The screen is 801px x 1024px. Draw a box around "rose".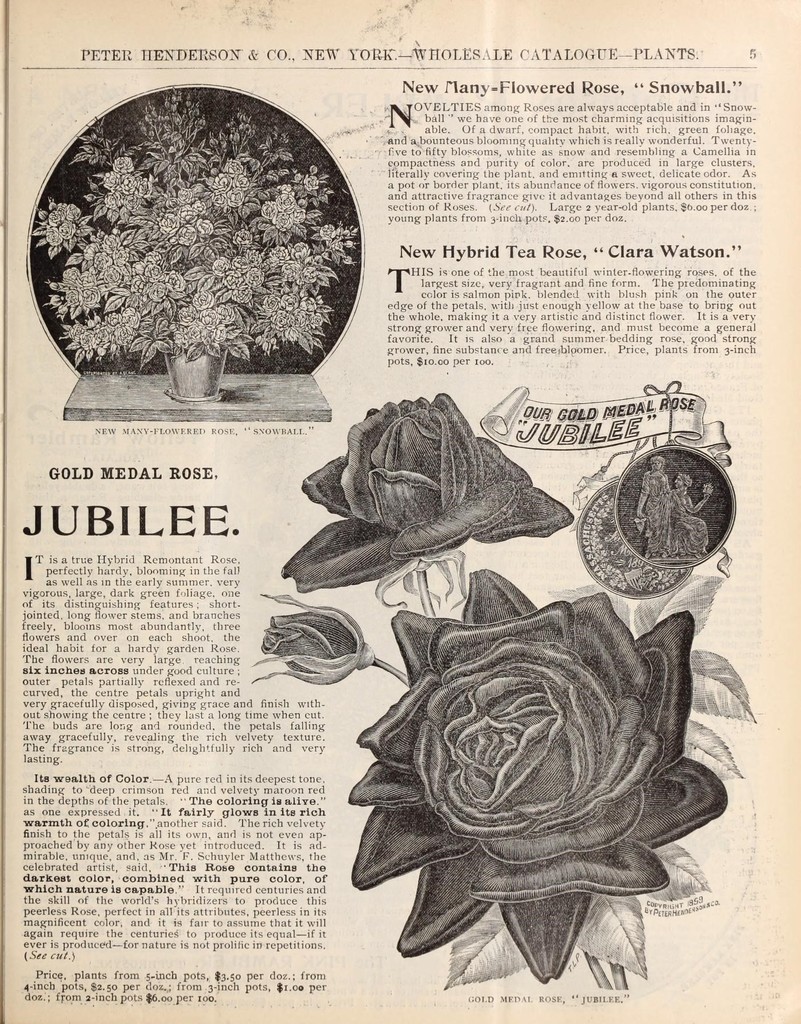
box=[261, 610, 363, 680].
